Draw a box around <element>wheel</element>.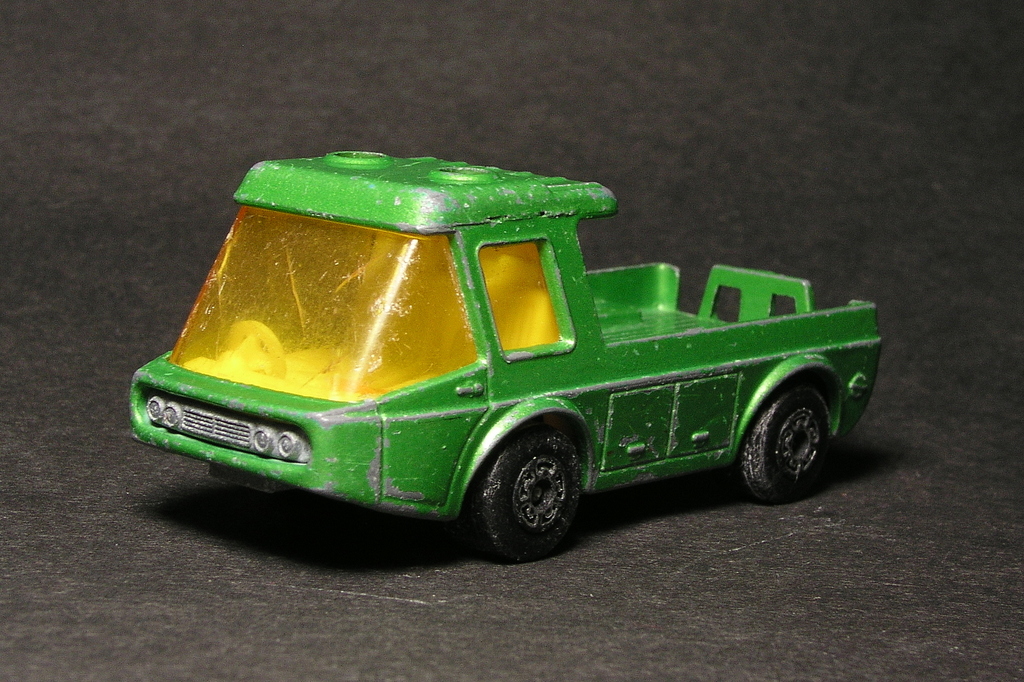
475/441/586/545.
